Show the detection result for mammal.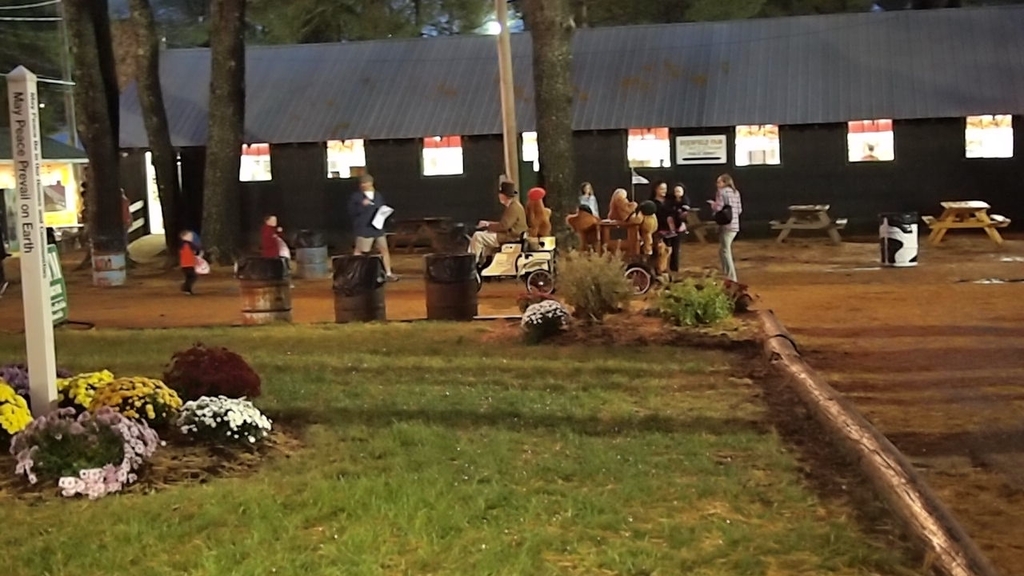
locate(577, 184, 607, 222).
